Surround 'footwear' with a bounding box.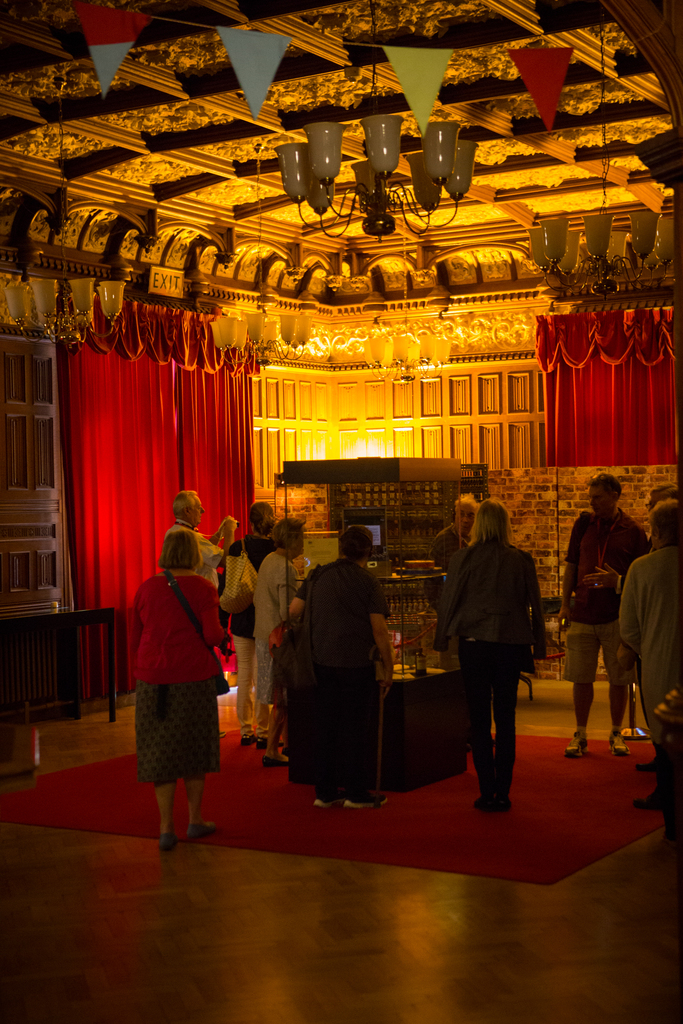
rect(345, 790, 385, 812).
